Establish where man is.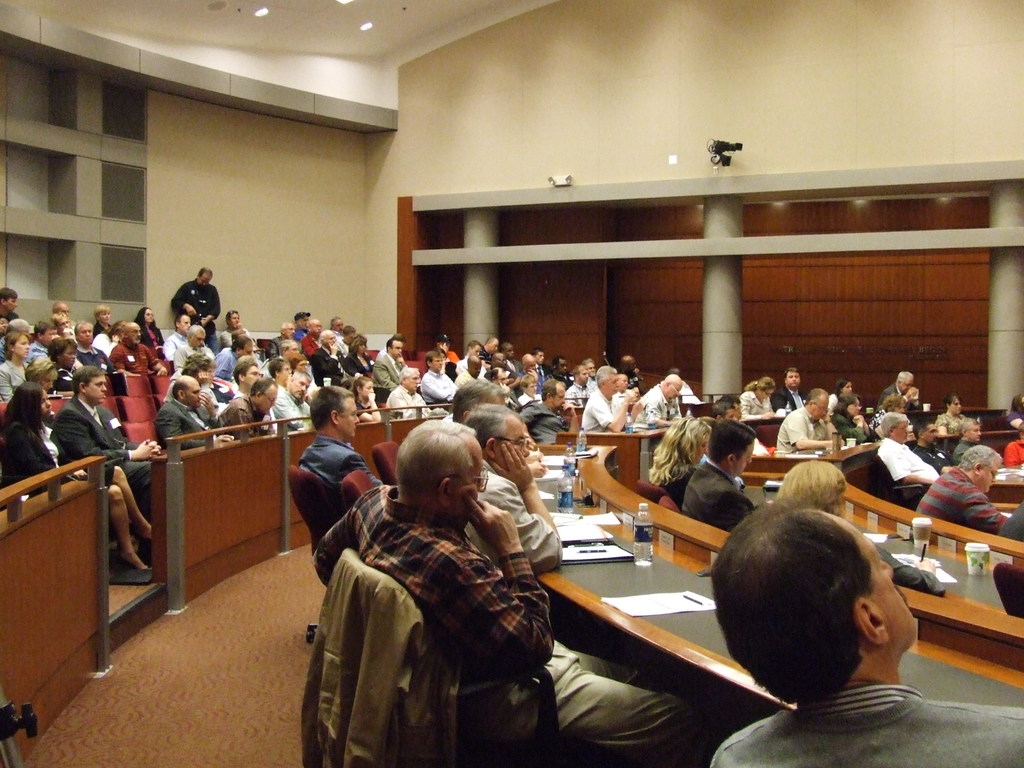
Established at crop(913, 420, 959, 468).
